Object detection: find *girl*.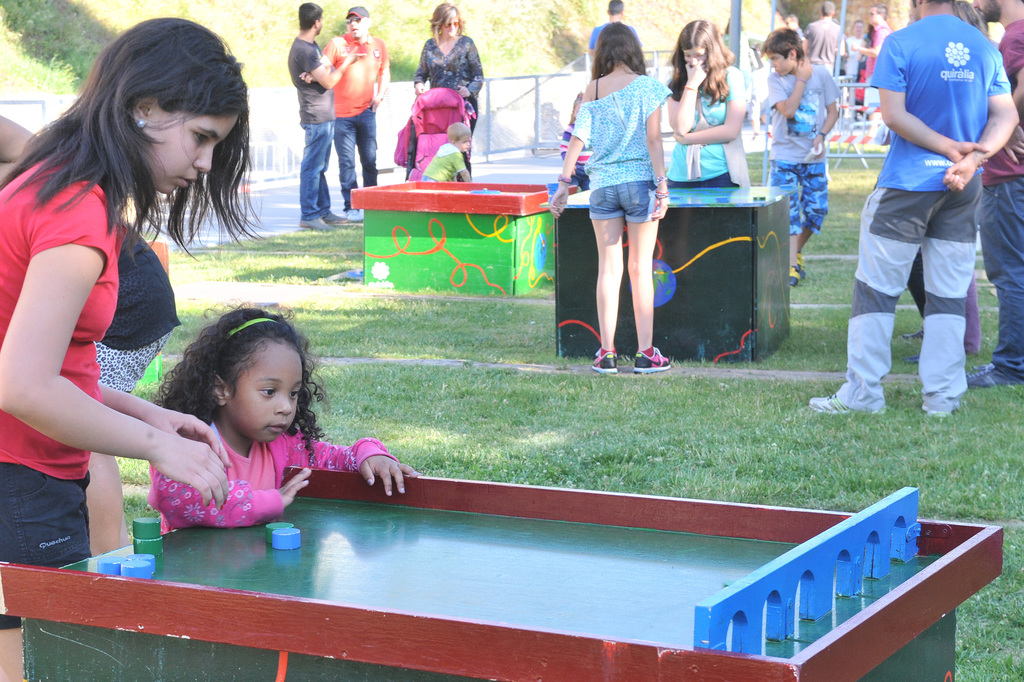
box(664, 18, 751, 190).
